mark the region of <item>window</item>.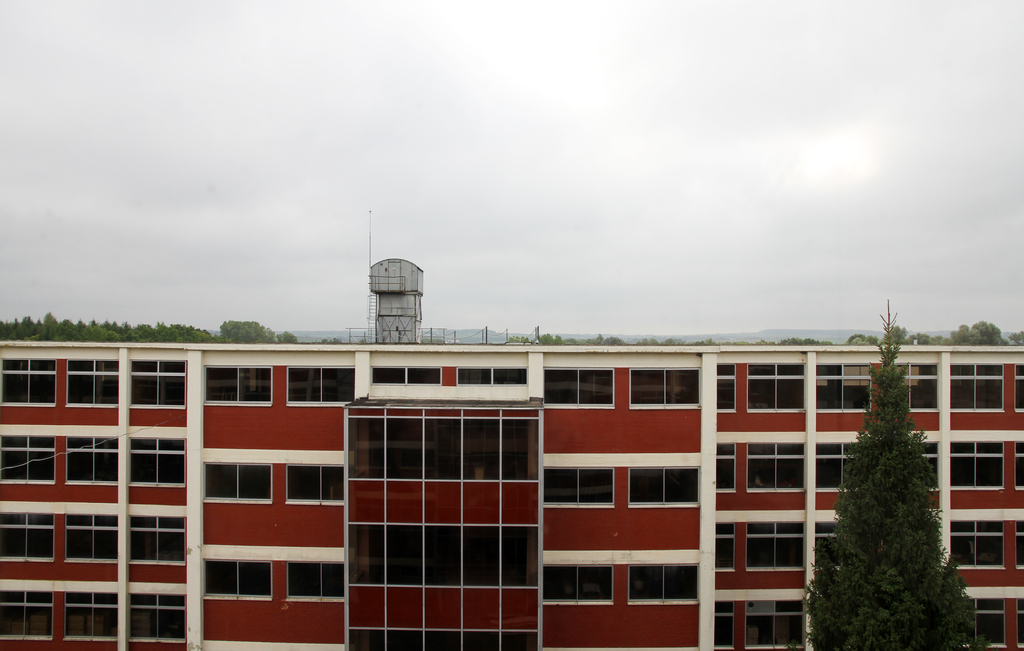
Region: <bbox>1015, 442, 1023, 490</bbox>.
